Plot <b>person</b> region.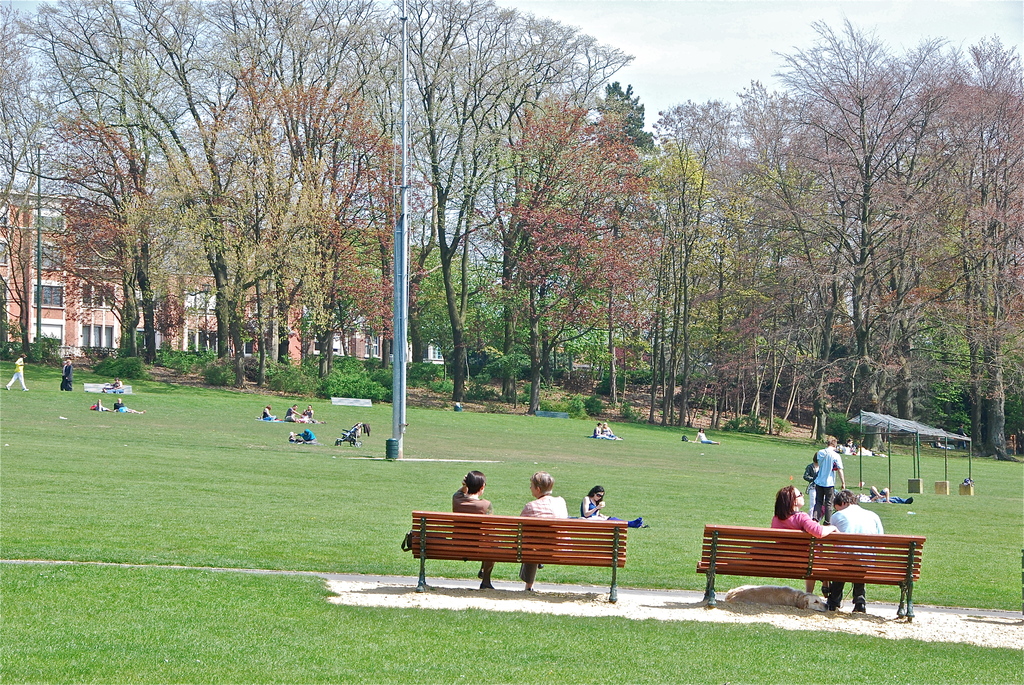
Plotted at x1=696 y1=428 x2=716 y2=446.
